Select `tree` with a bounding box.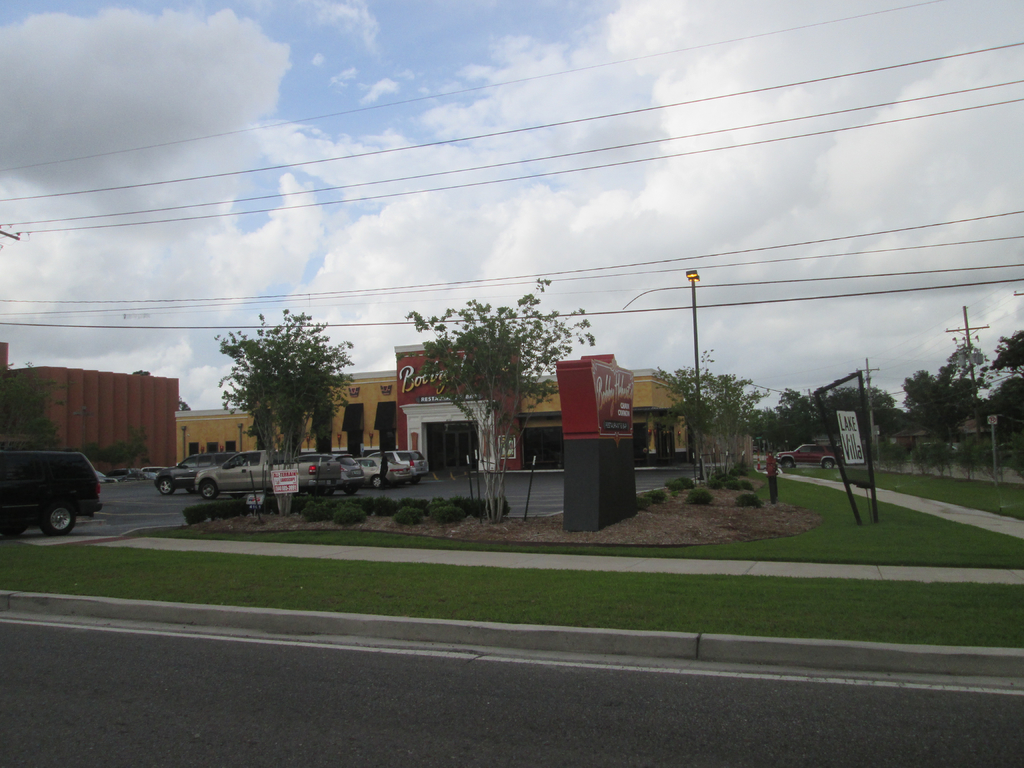
(x1=967, y1=378, x2=1023, y2=451).
